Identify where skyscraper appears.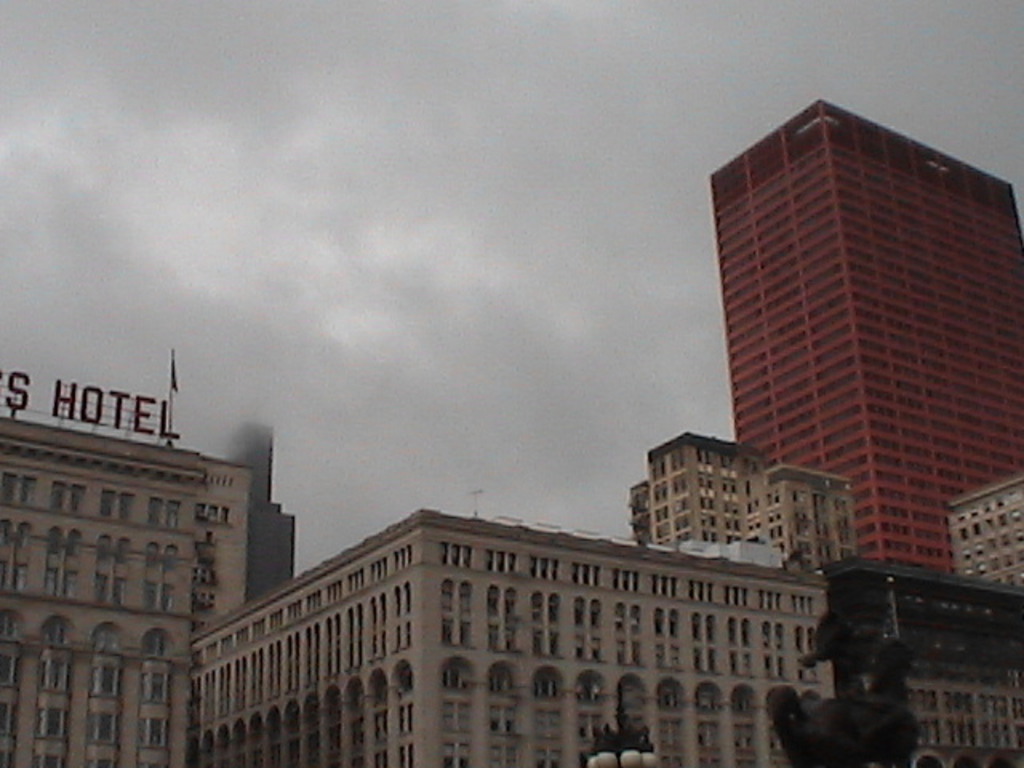
Appears at x1=934 y1=475 x2=1022 y2=590.
